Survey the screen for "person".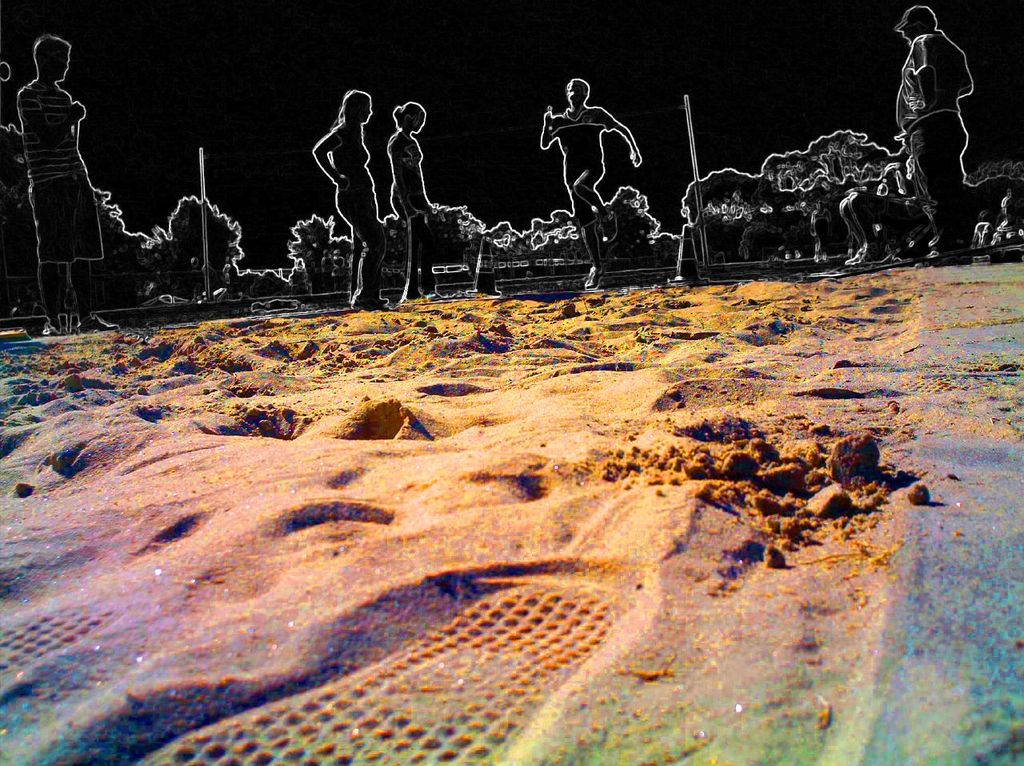
Survey found: detection(17, 34, 123, 331).
